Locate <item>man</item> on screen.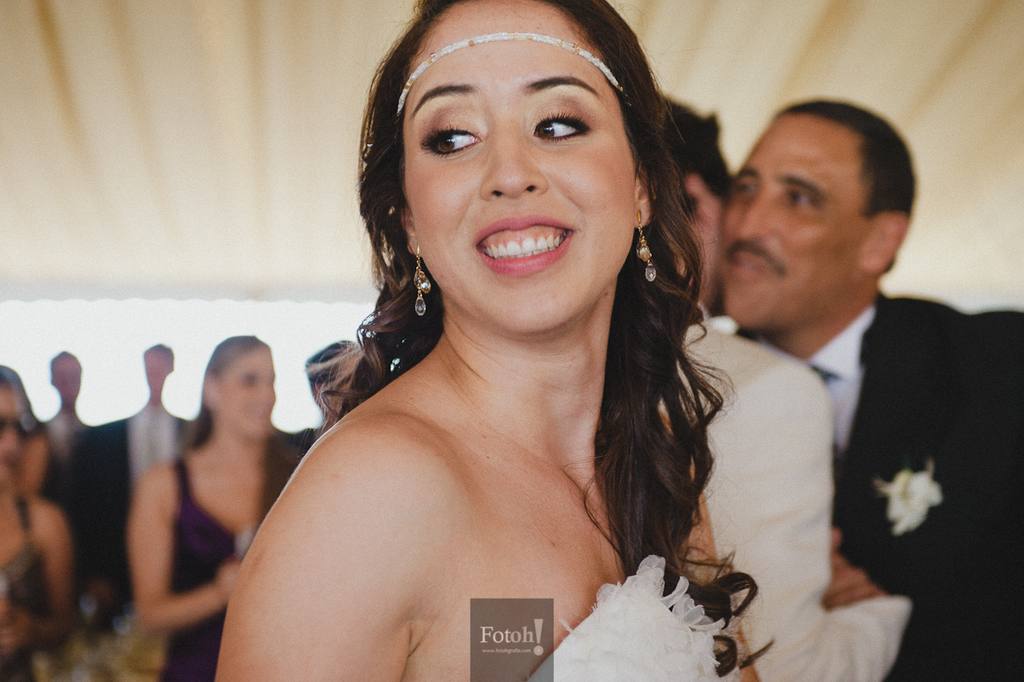
On screen at x1=653, y1=94, x2=907, y2=681.
